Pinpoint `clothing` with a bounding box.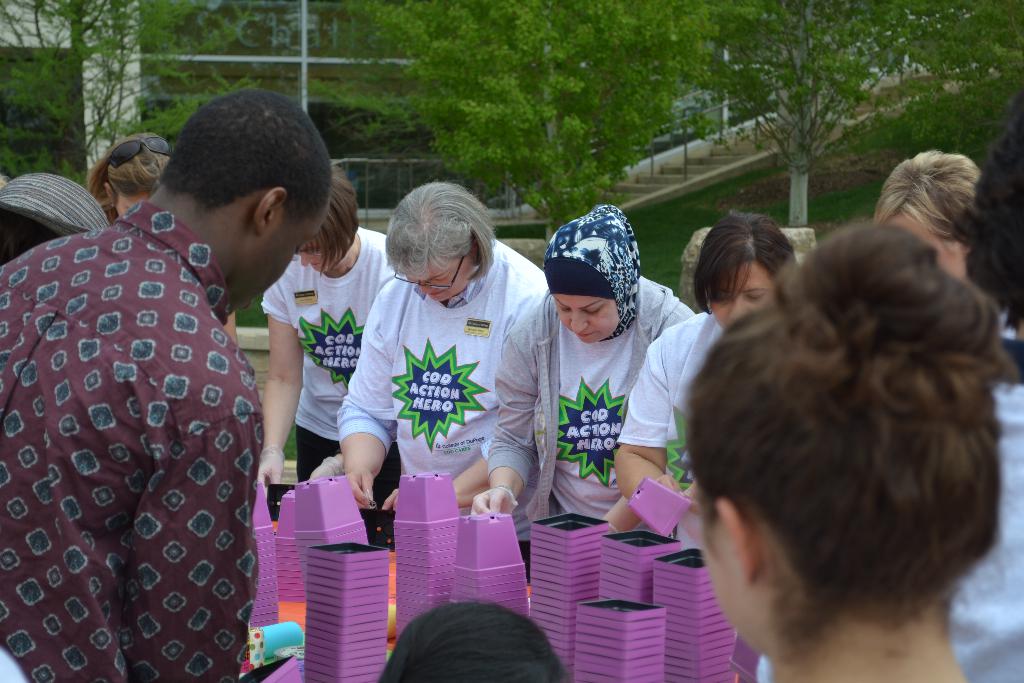
box(334, 231, 554, 545).
